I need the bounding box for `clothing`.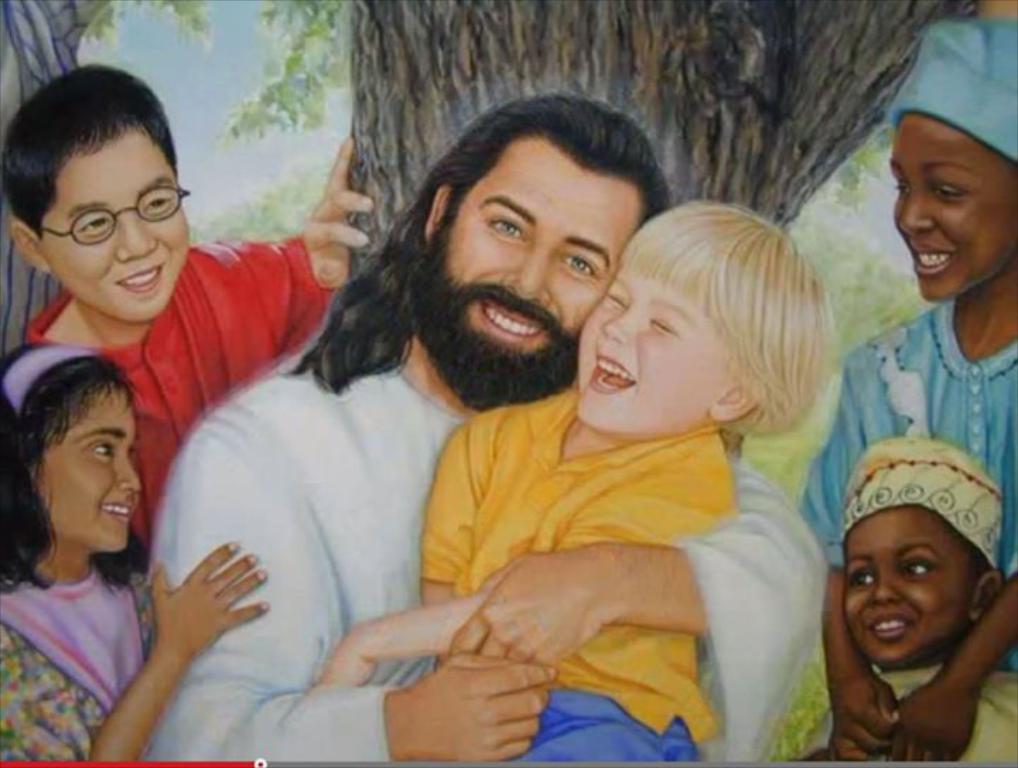
Here it is: [x1=885, y1=16, x2=1017, y2=174].
